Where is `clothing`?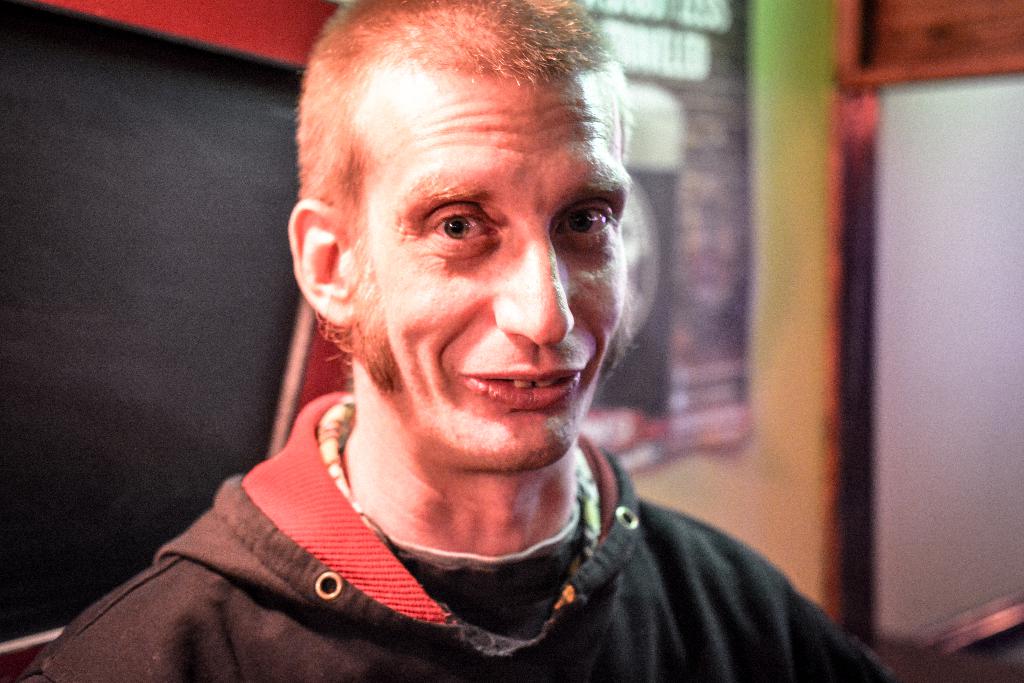
detection(83, 401, 927, 673).
